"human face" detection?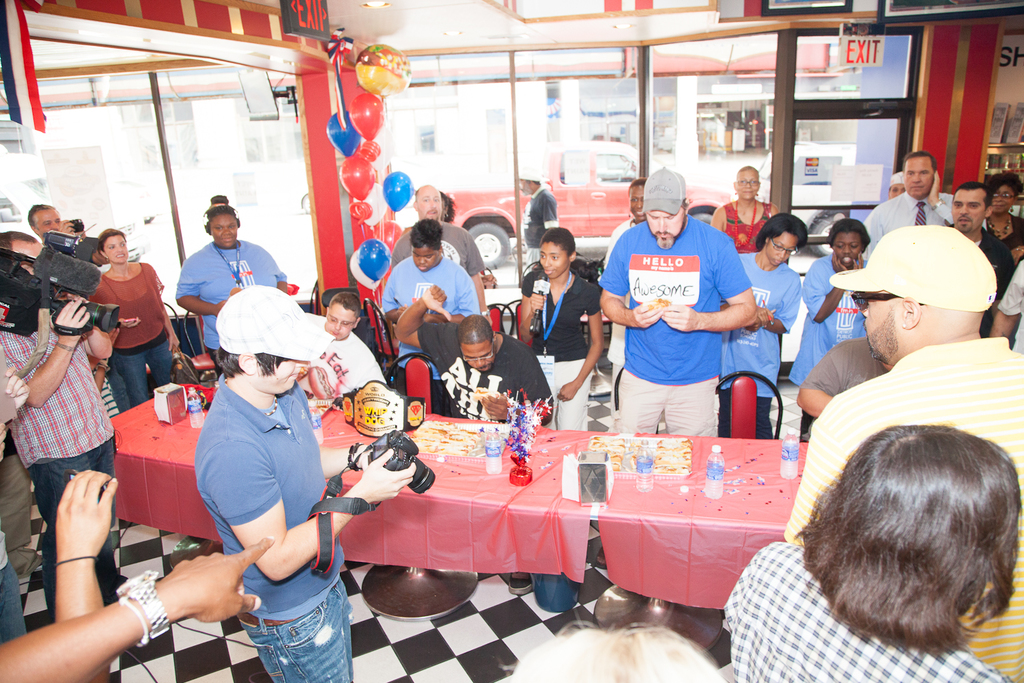
BBox(103, 236, 130, 266)
